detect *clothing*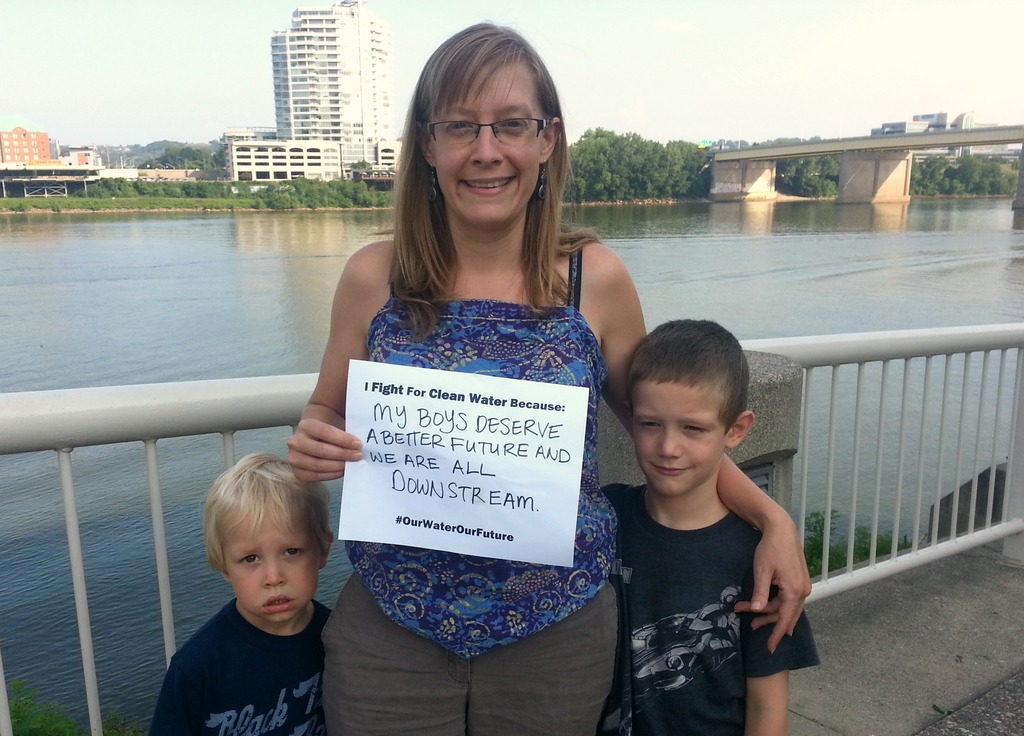
pyautogui.locateOnScreen(326, 575, 618, 735)
